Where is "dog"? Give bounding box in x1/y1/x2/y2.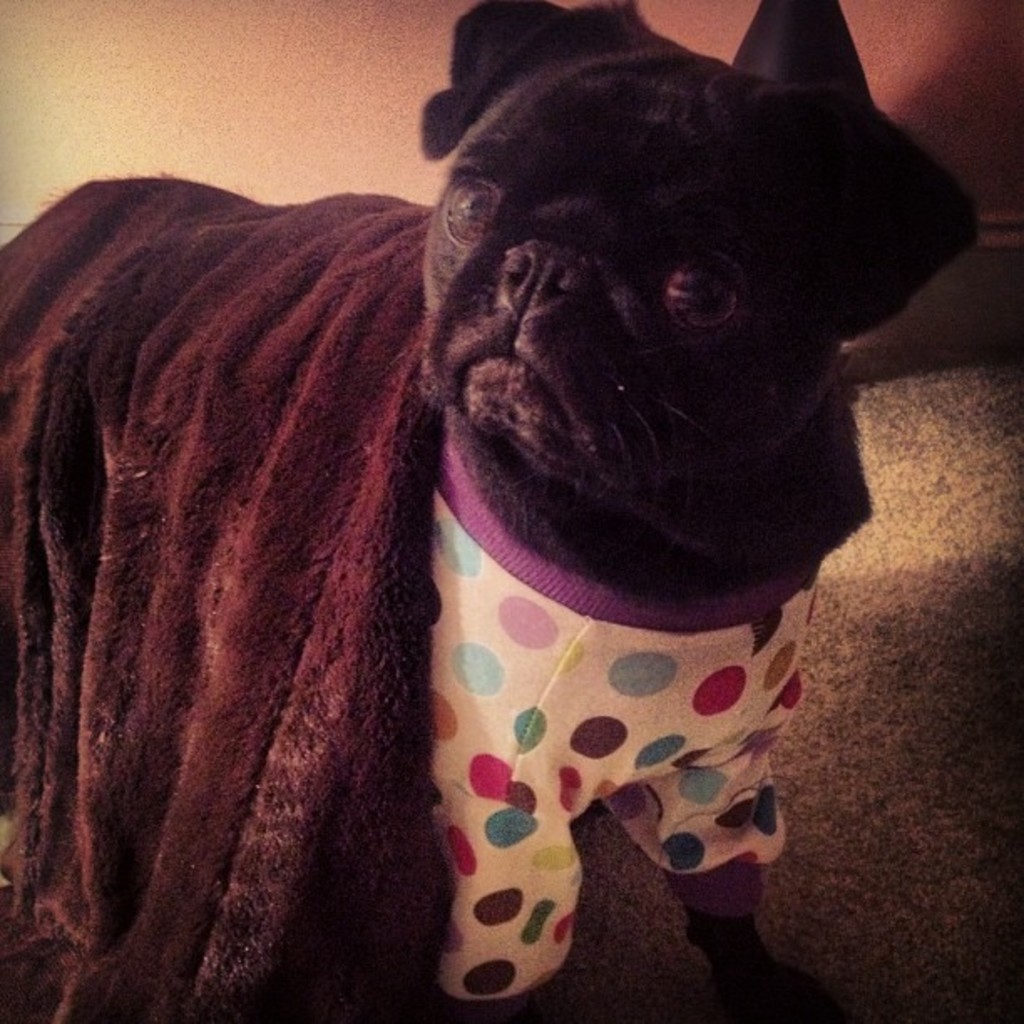
28/0/980/1021.
